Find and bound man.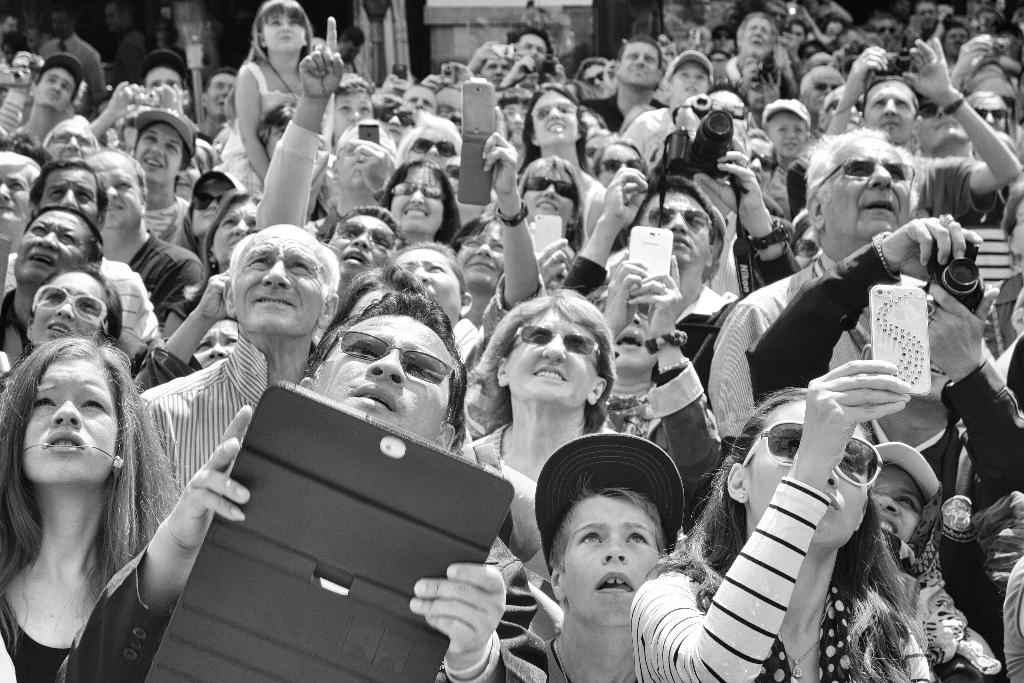
Bound: {"x1": 86, "y1": 140, "x2": 202, "y2": 336}.
